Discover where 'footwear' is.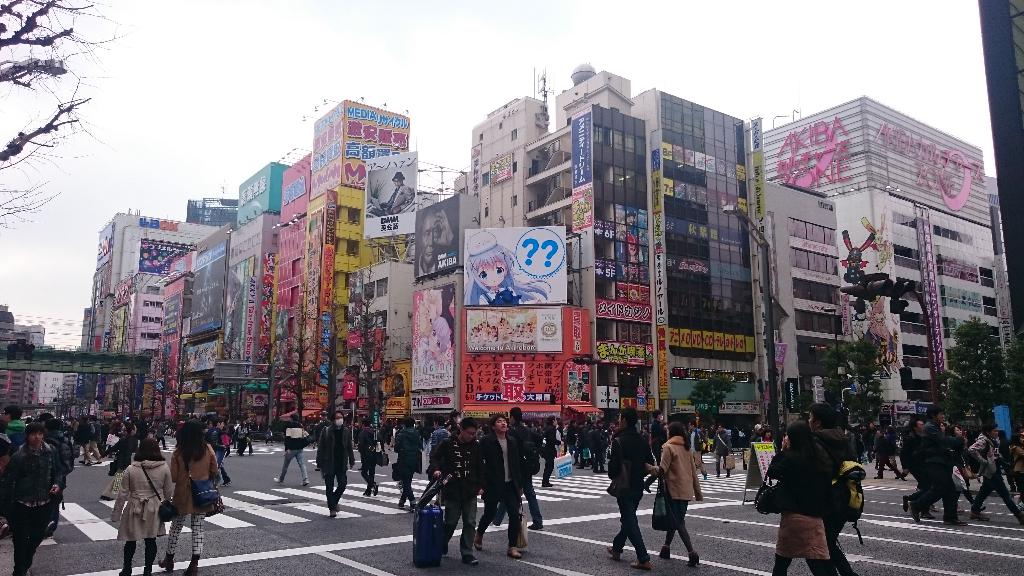
Discovered at [left=632, top=561, right=651, bottom=571].
